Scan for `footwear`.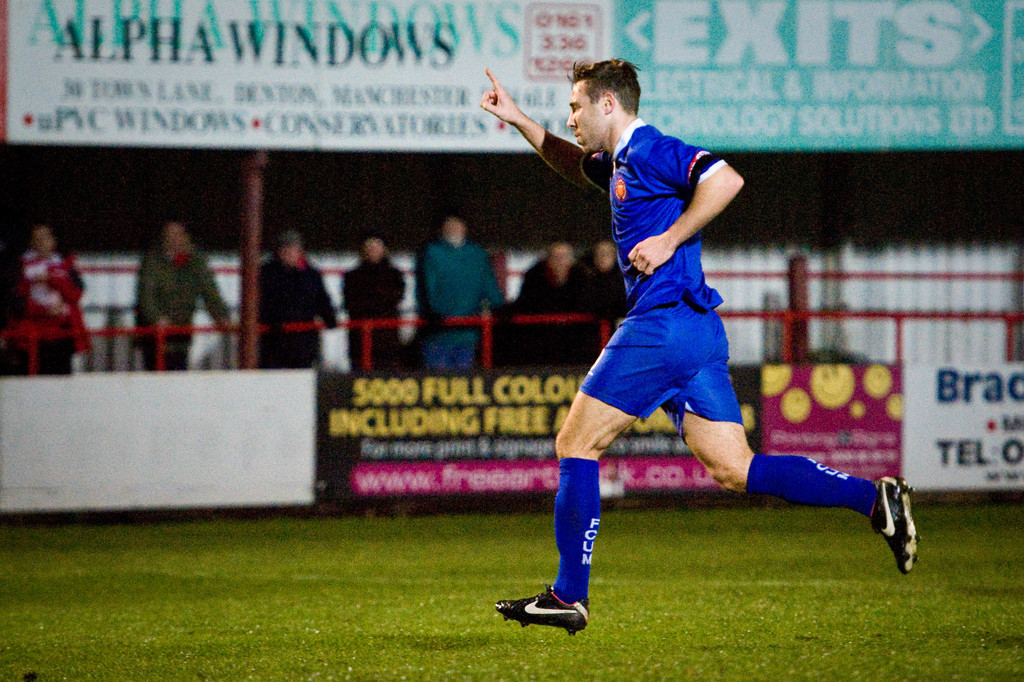
Scan result: [x1=500, y1=572, x2=595, y2=633].
